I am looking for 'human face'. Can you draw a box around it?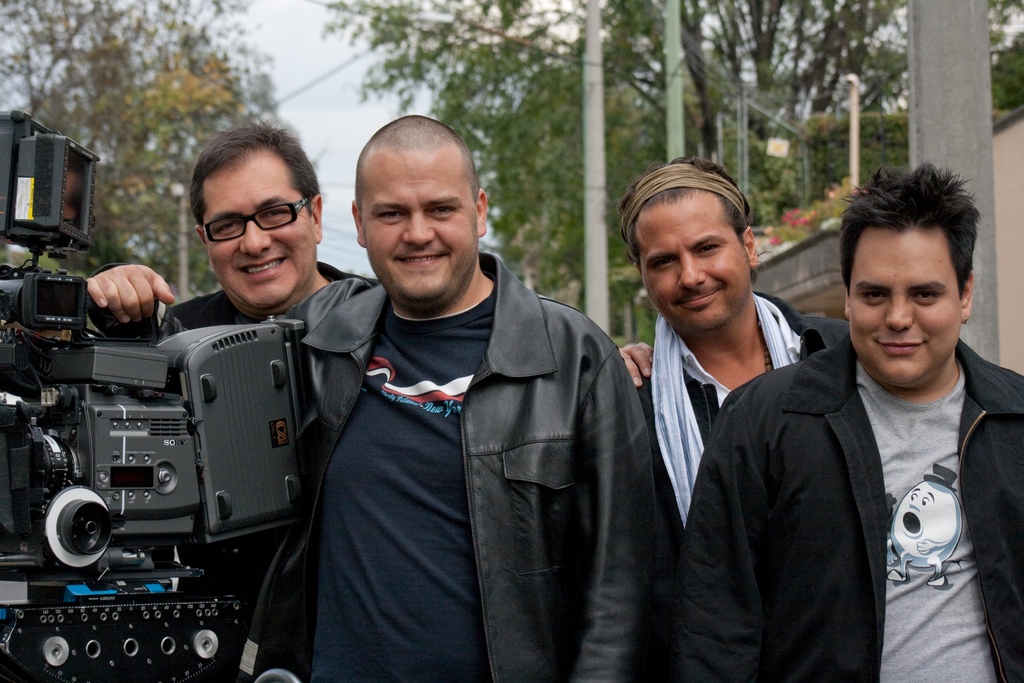
Sure, the bounding box is 356/147/477/309.
